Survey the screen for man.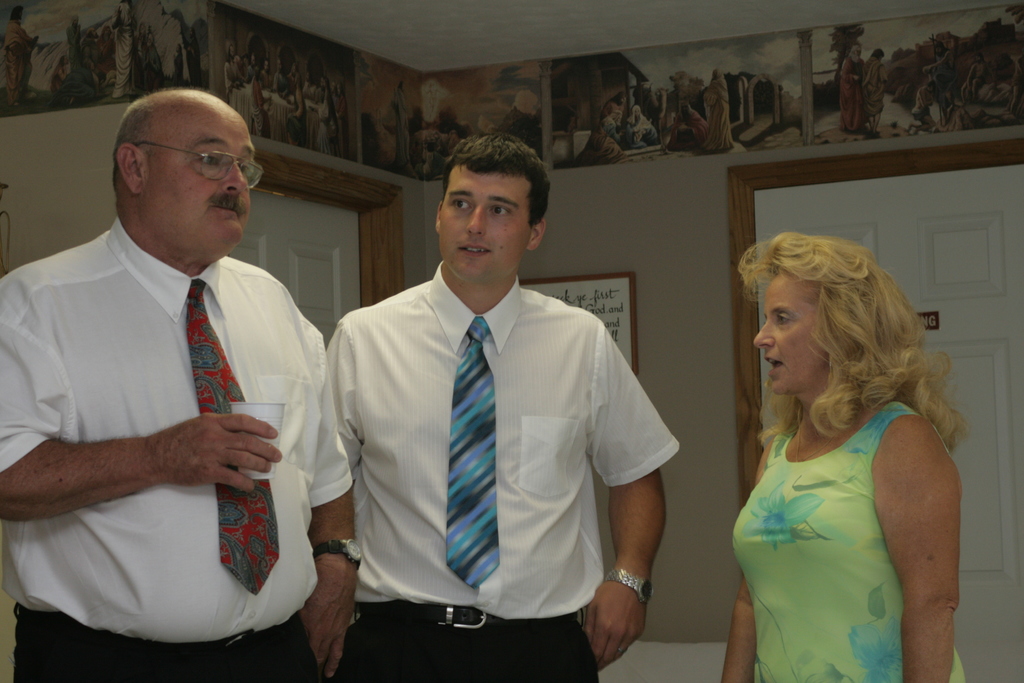
Survey found: bbox=(3, 6, 40, 93).
